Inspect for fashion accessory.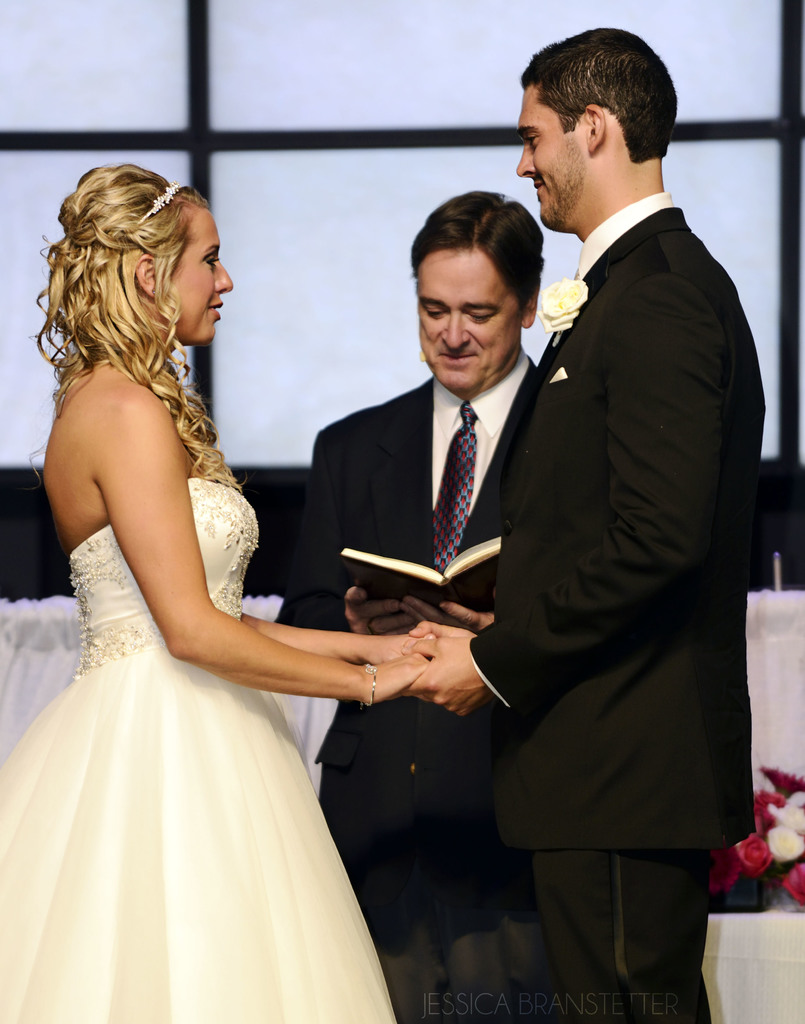
Inspection: bbox(364, 660, 377, 705).
